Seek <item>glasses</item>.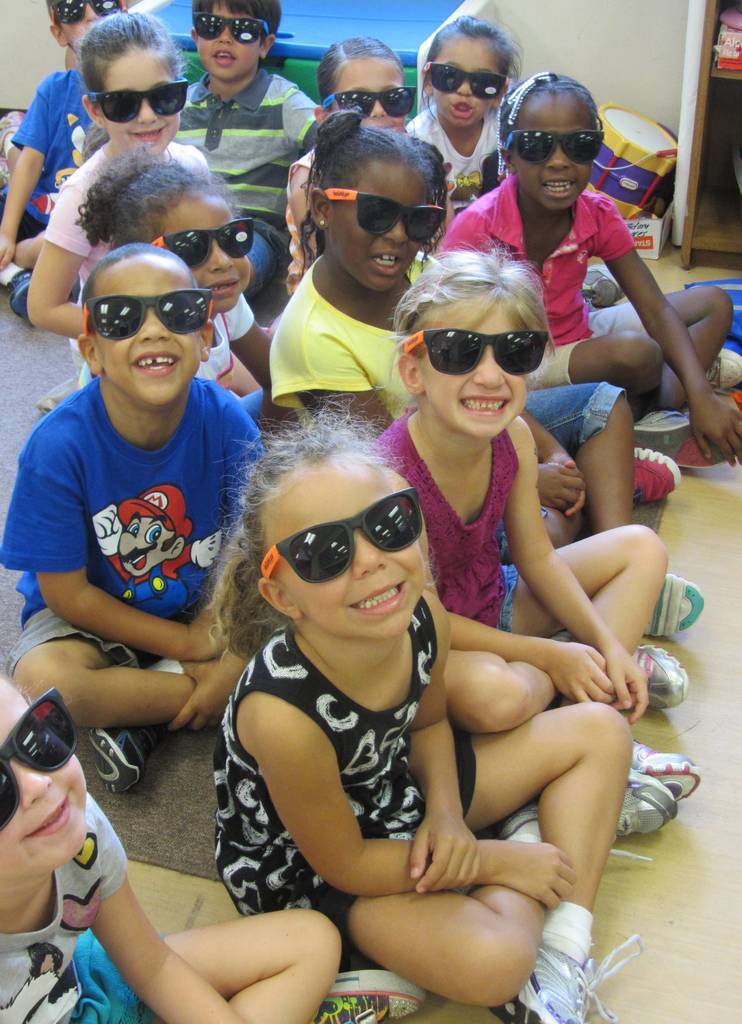
(84,284,214,340).
